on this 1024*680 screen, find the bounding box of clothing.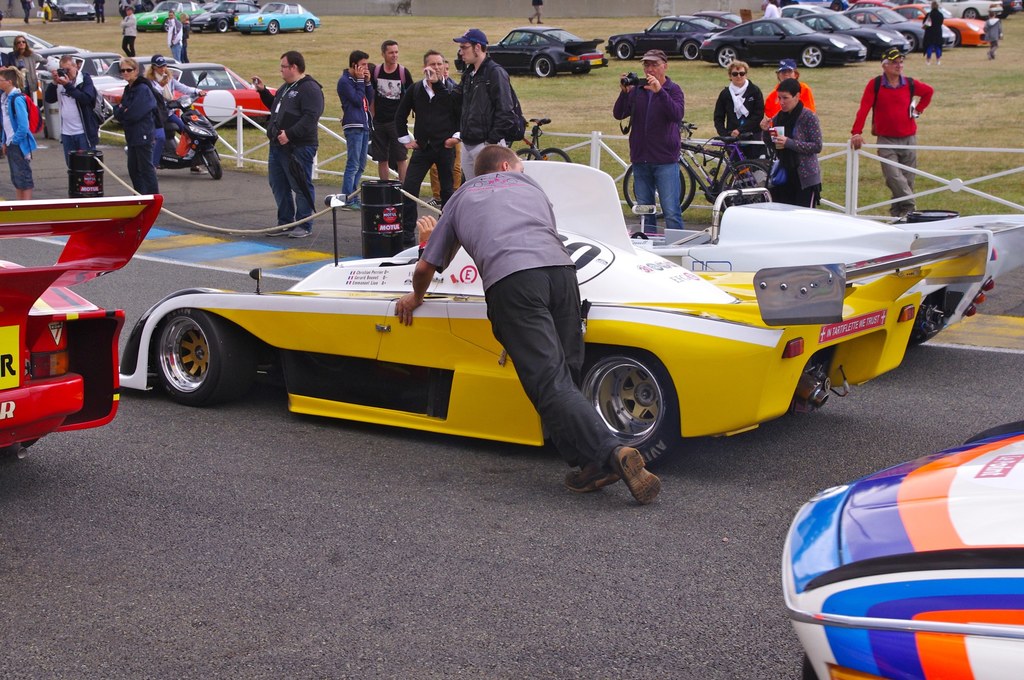
Bounding box: 266,149,316,234.
